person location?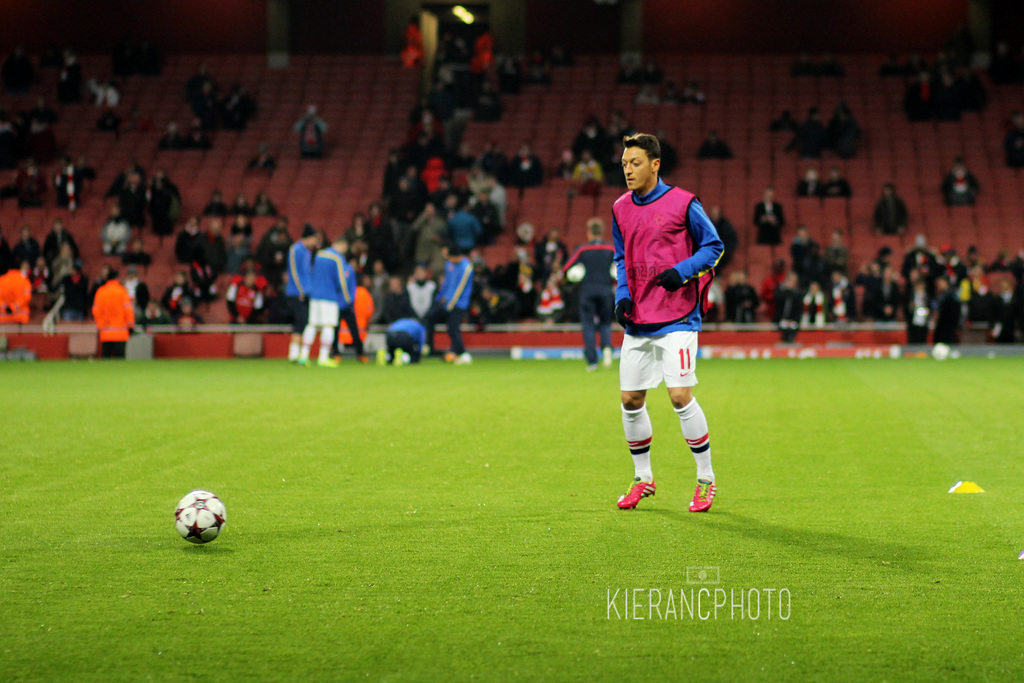
left=88, top=265, right=140, bottom=363
